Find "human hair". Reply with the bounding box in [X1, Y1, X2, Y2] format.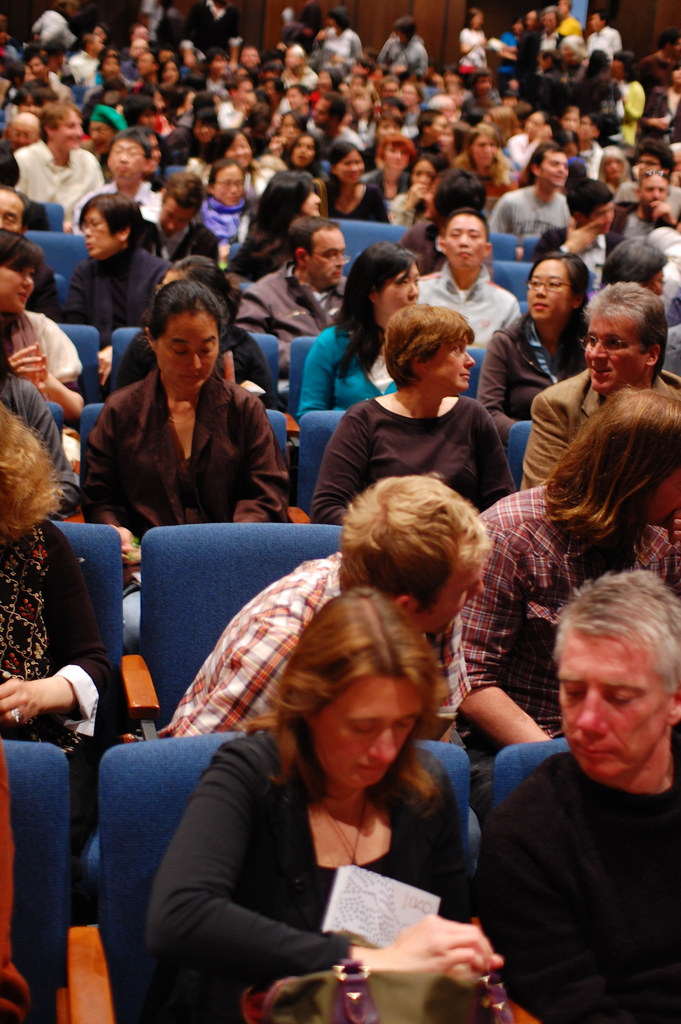
[559, 0, 575, 13].
